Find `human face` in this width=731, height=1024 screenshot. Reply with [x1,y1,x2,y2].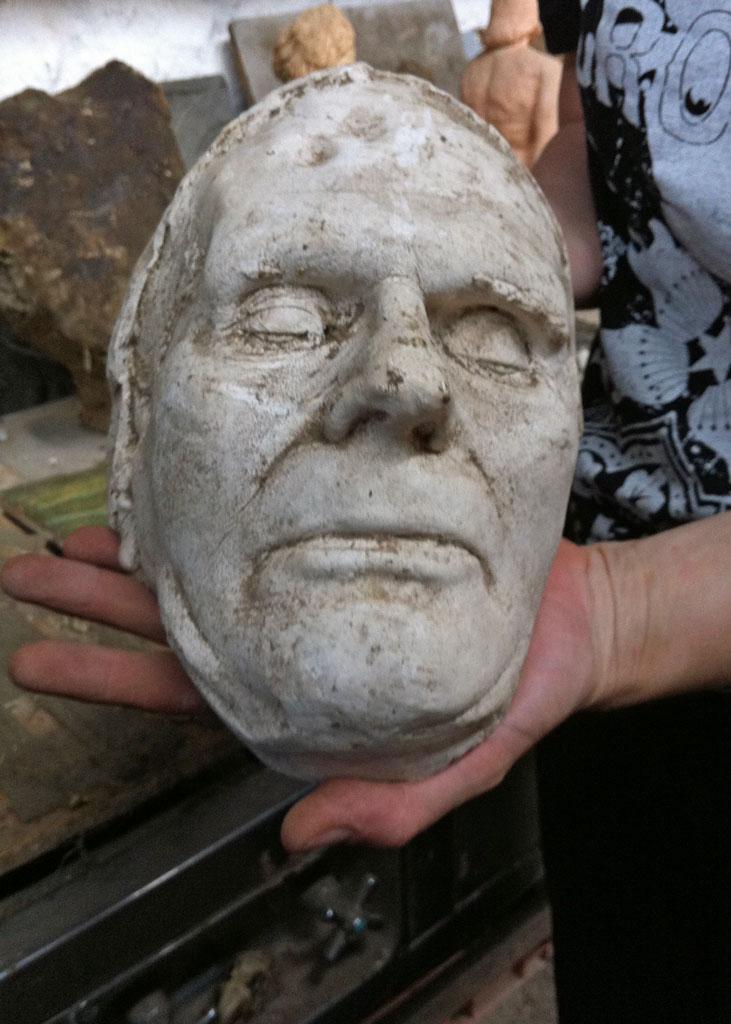
[119,109,589,753].
